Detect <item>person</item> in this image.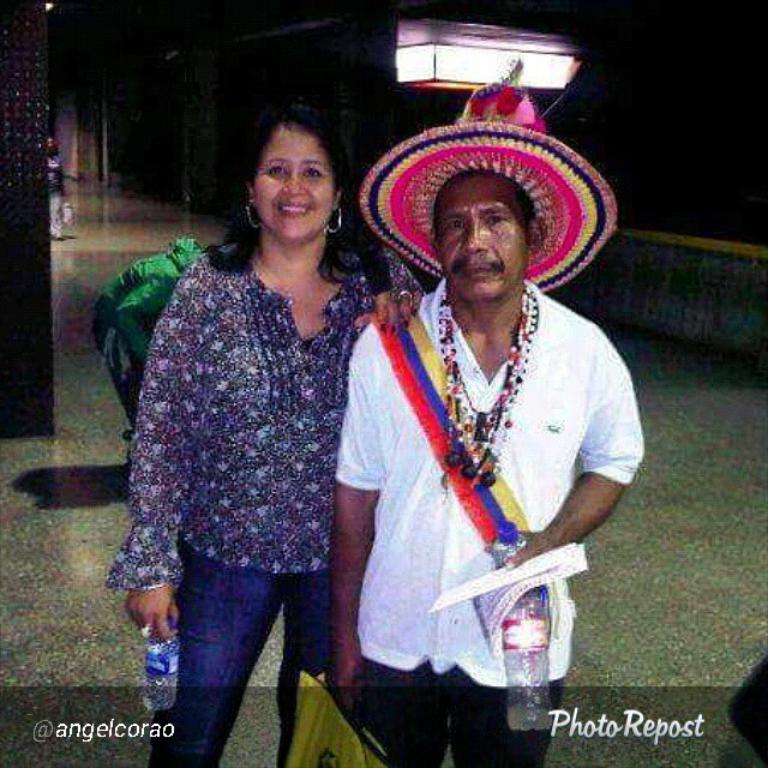
Detection: box(317, 154, 648, 766).
